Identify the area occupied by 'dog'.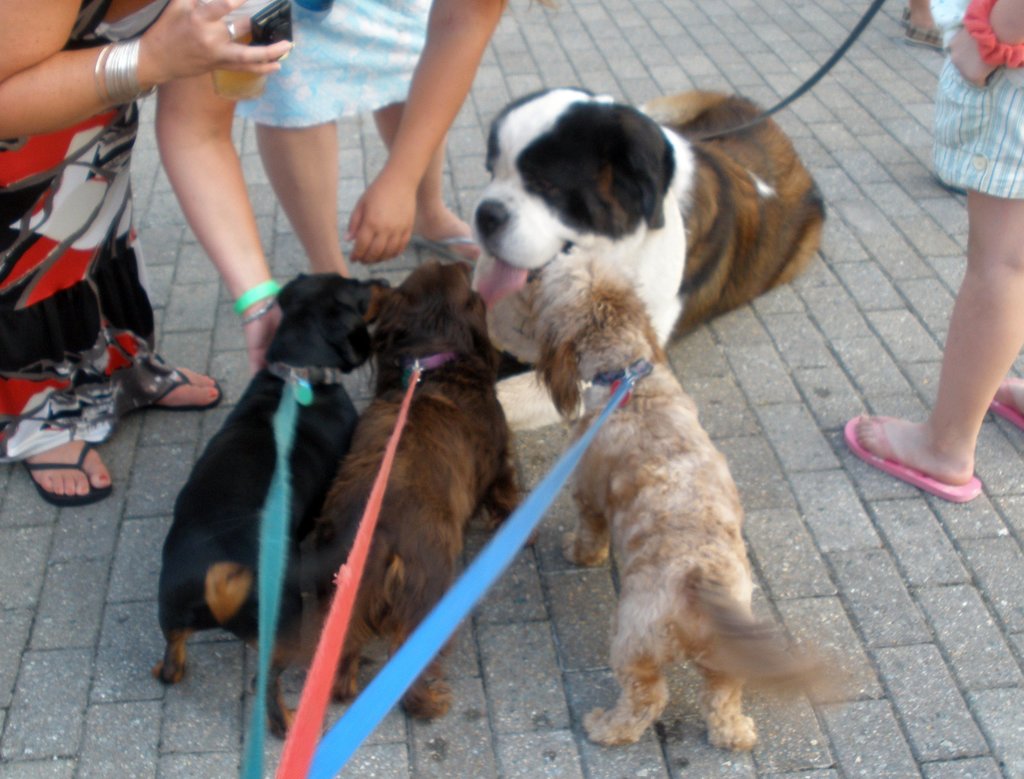
Area: locate(154, 274, 394, 741).
